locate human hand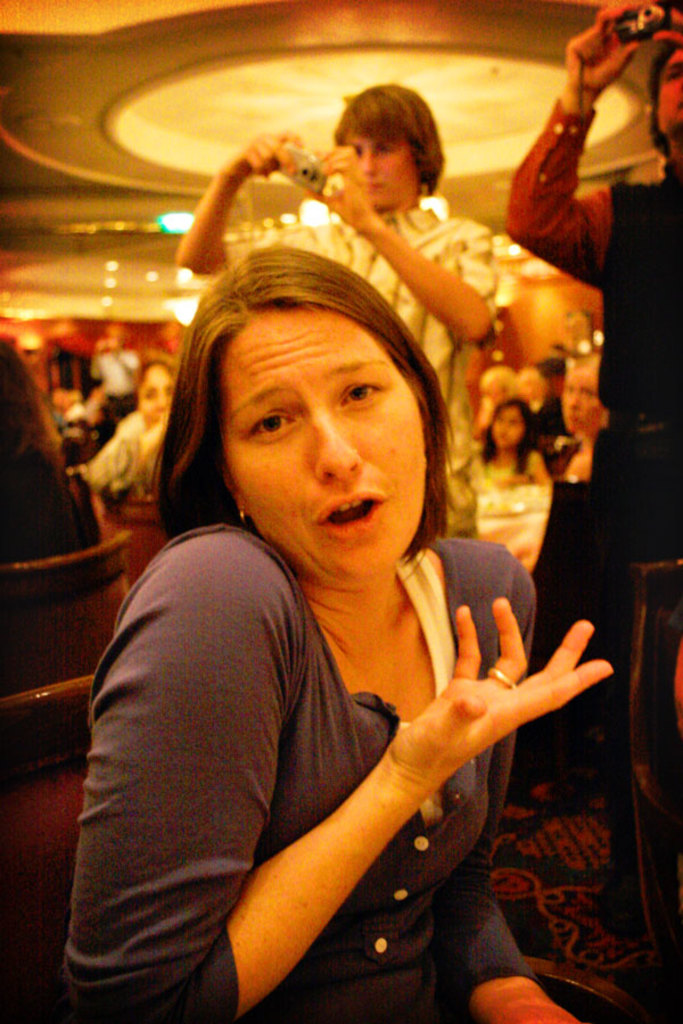
locate(645, 0, 682, 52)
